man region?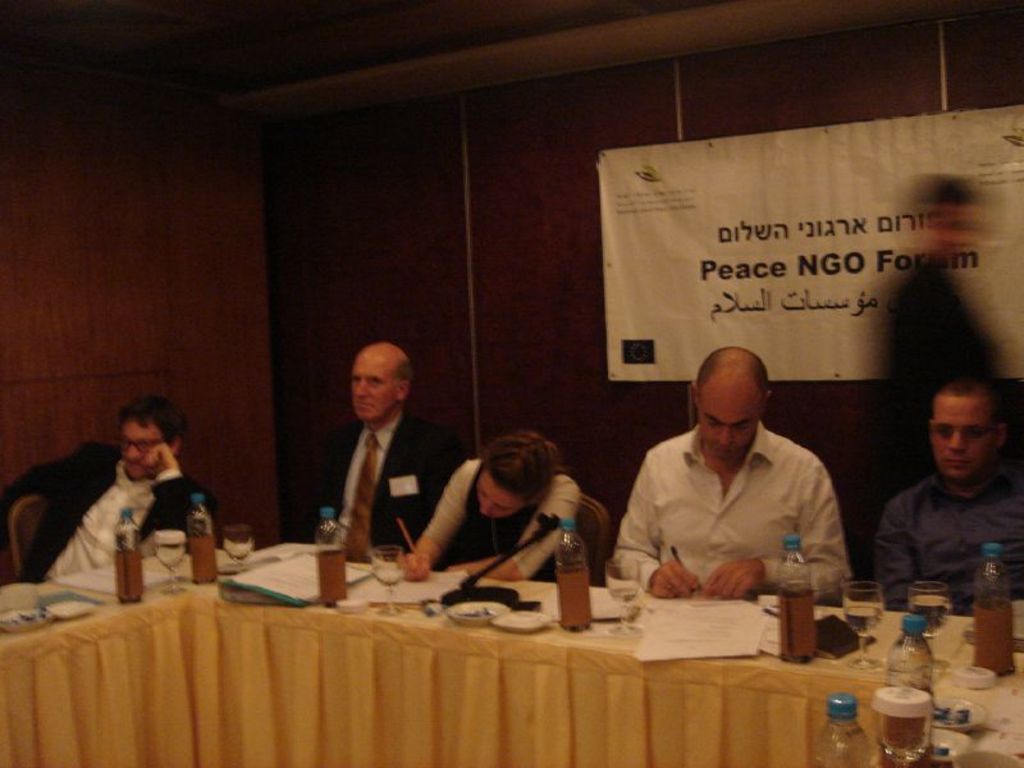
select_region(0, 398, 225, 585)
